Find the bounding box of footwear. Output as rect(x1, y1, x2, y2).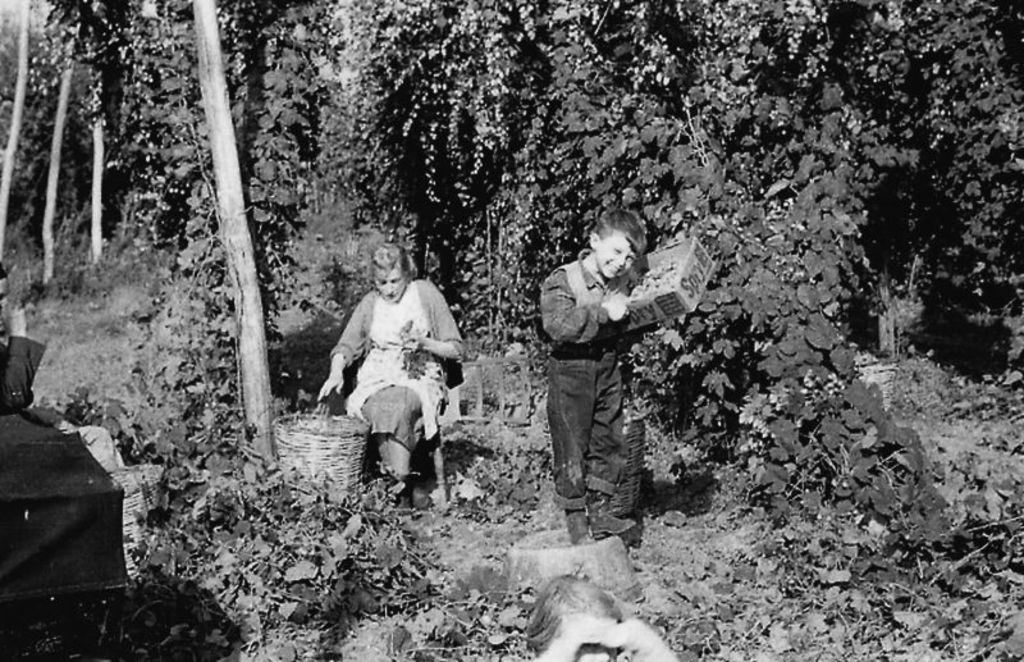
rect(406, 483, 436, 508).
